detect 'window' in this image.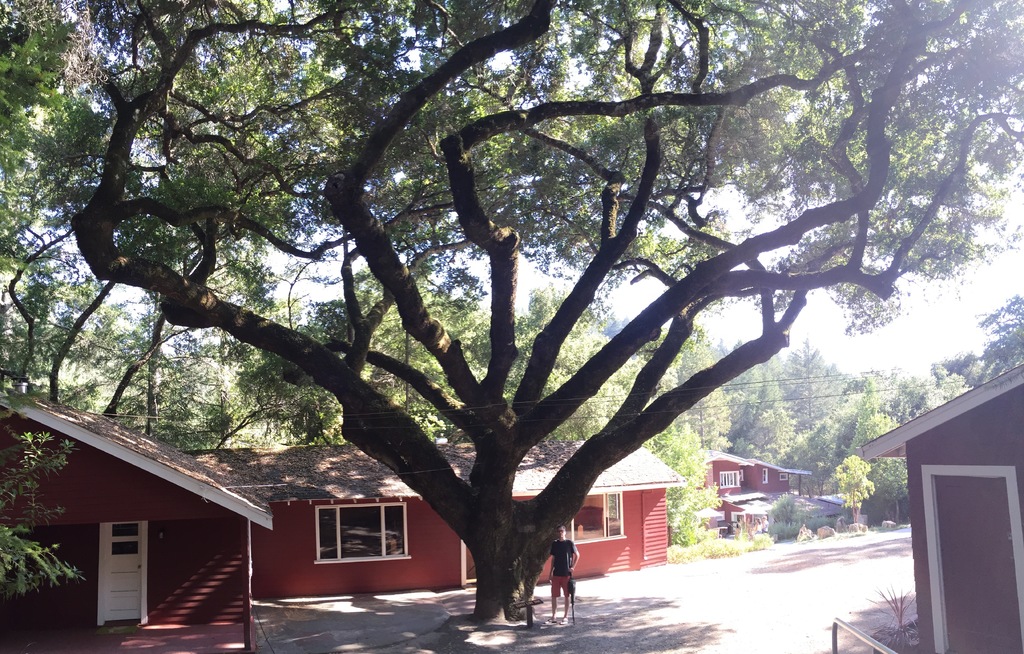
Detection: rect(560, 490, 627, 546).
